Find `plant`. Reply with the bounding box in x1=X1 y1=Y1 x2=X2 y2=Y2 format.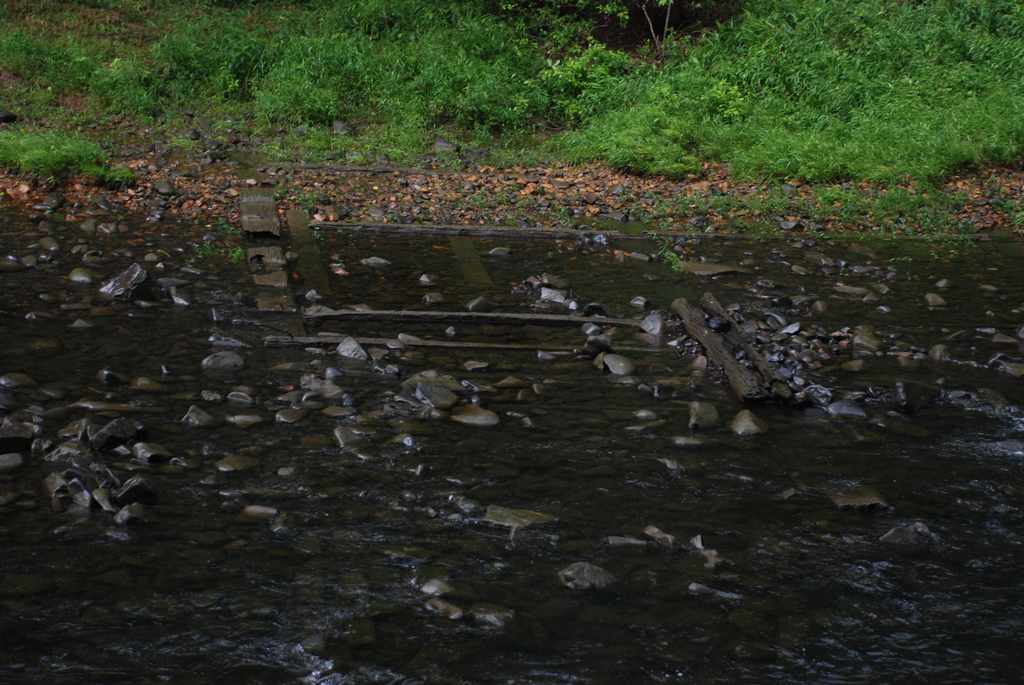
x1=917 y1=15 x2=1023 y2=181.
